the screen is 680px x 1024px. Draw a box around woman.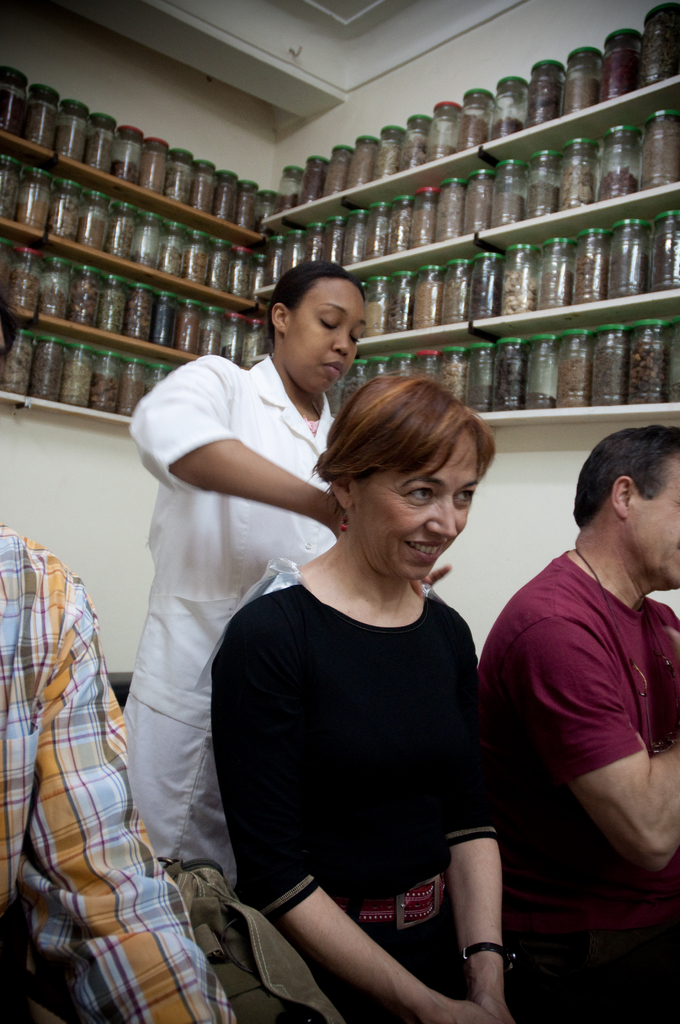
<region>113, 258, 366, 899</region>.
